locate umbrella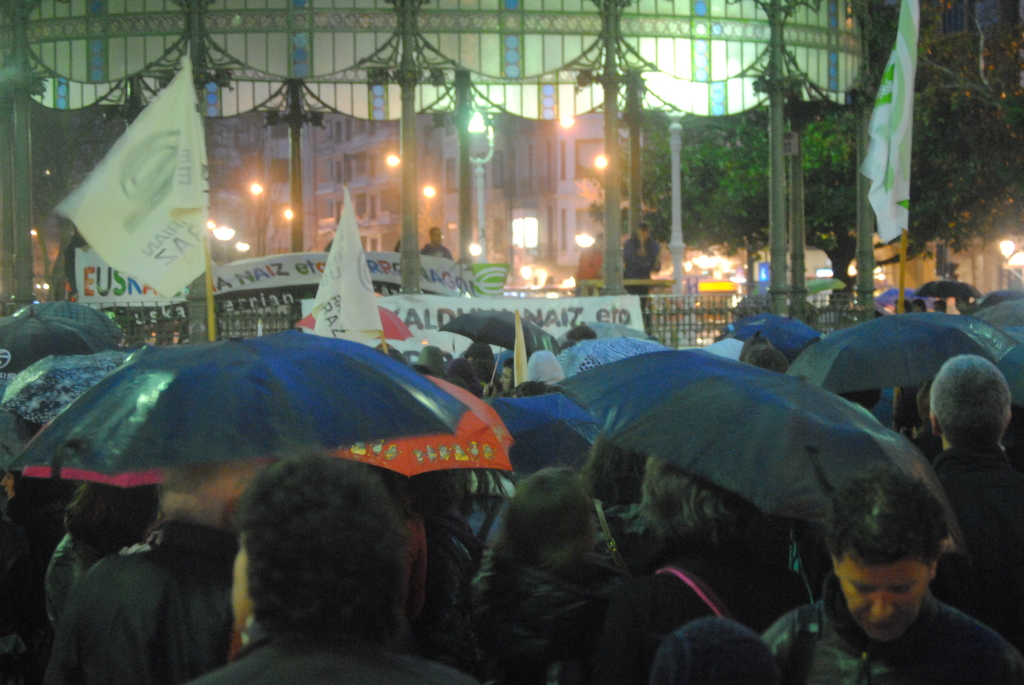
box(540, 345, 951, 538)
